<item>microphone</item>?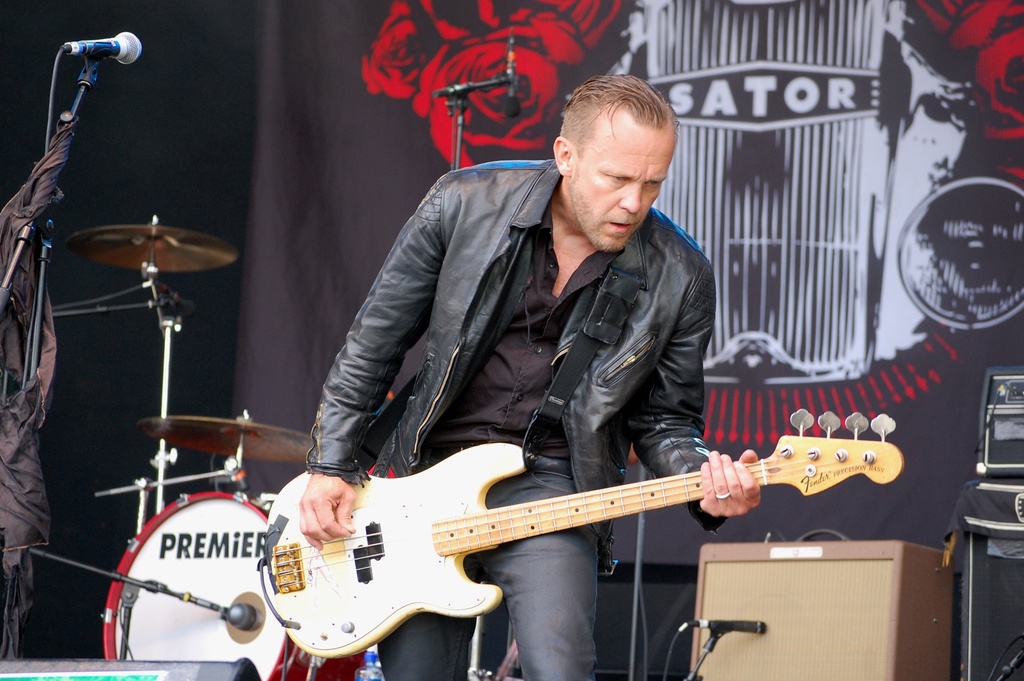
[left=63, top=31, right=142, bottom=54]
